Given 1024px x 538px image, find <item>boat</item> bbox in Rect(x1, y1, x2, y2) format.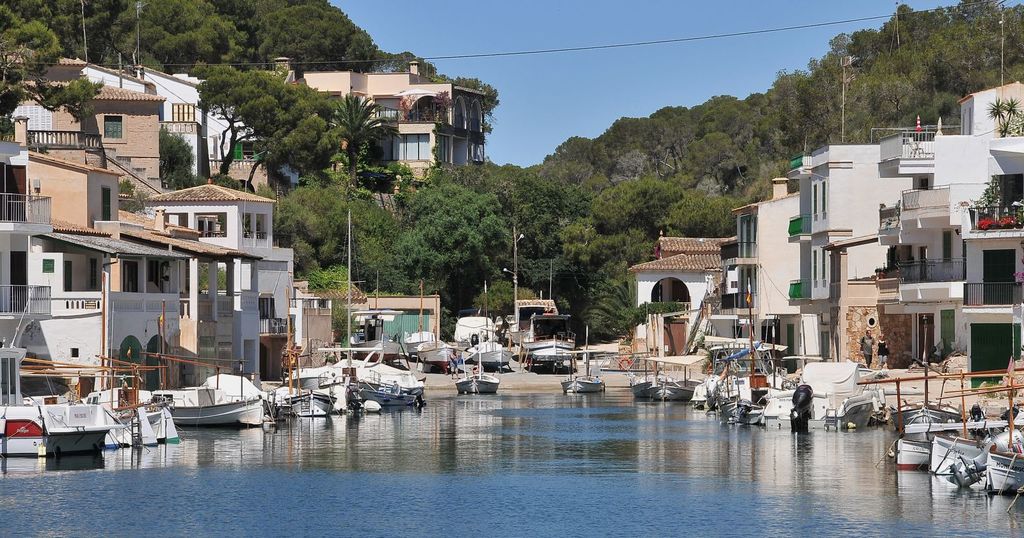
Rect(453, 329, 502, 394).
